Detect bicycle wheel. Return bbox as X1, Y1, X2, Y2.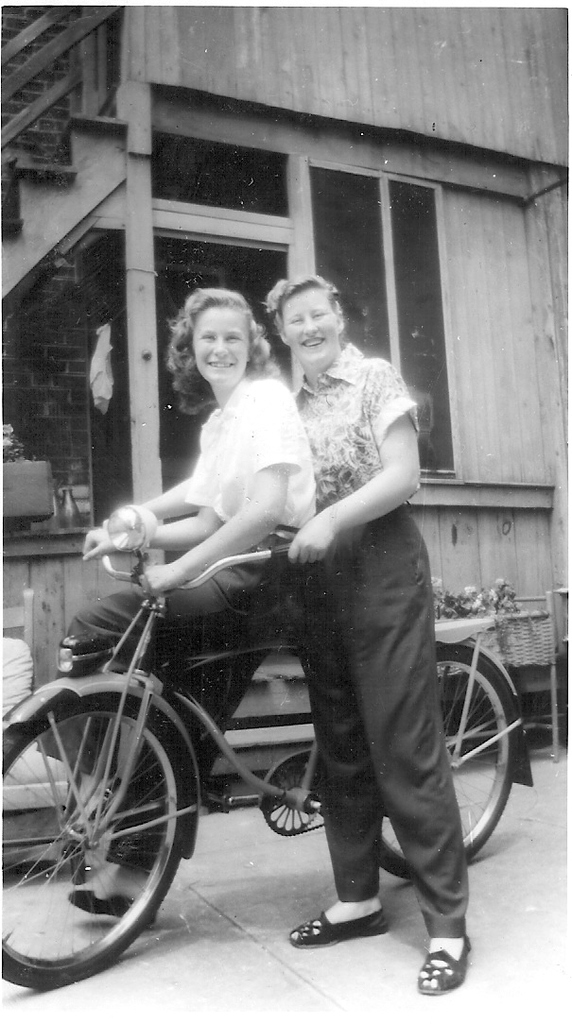
0, 678, 196, 983.
